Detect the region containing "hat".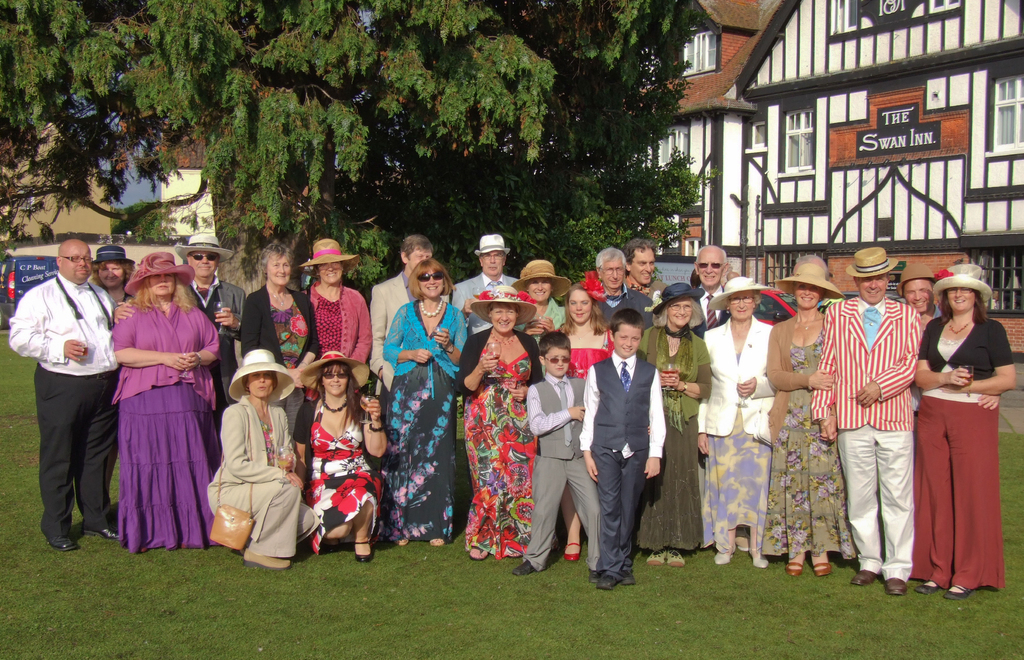
rect(708, 275, 769, 314).
